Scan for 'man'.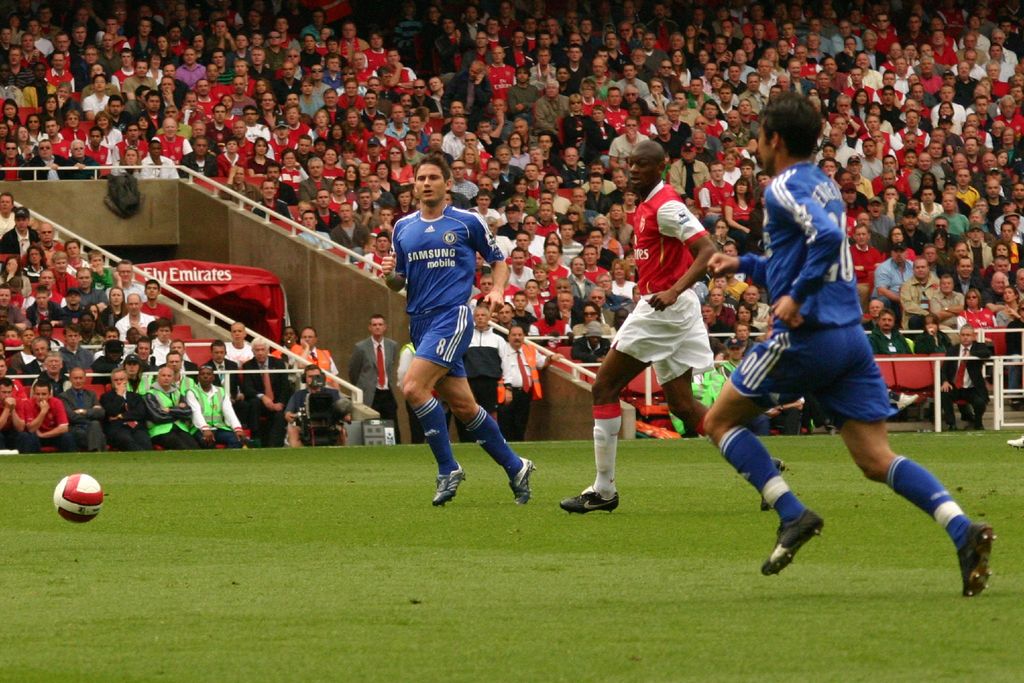
Scan result: [295,156,334,202].
